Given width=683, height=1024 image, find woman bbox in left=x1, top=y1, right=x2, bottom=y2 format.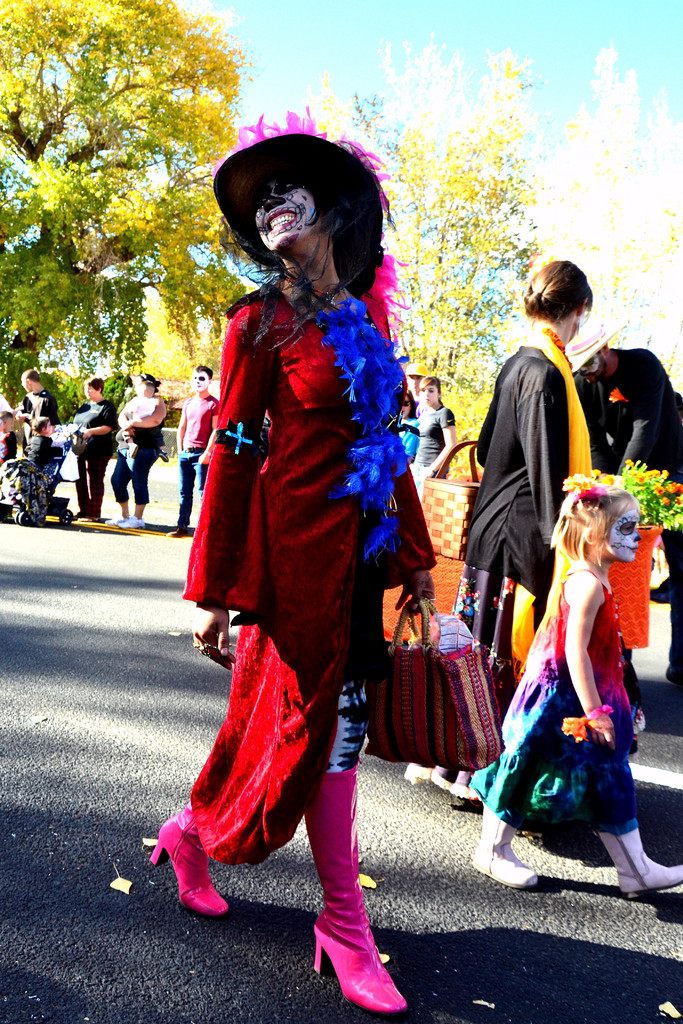
left=412, top=252, right=591, bottom=807.
